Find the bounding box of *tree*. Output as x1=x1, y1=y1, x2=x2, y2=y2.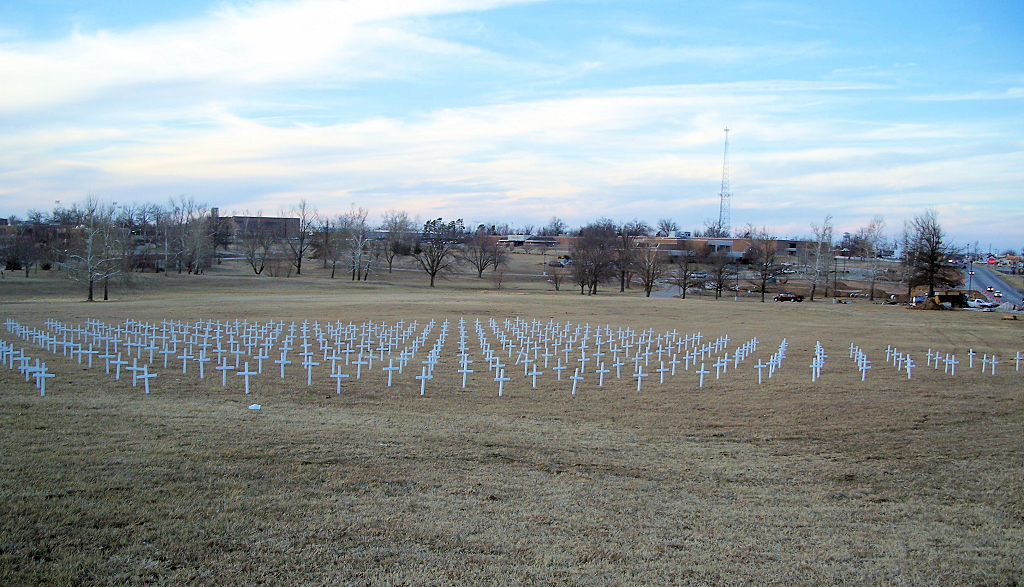
x1=845, y1=208, x2=889, y2=256.
